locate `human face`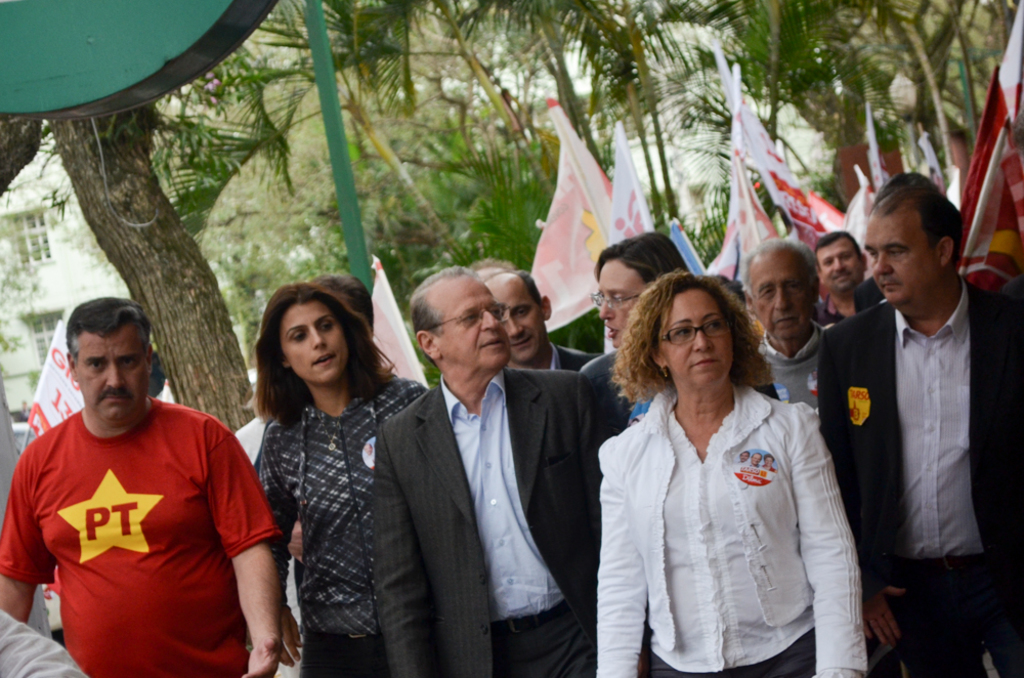
bbox(492, 285, 542, 361)
